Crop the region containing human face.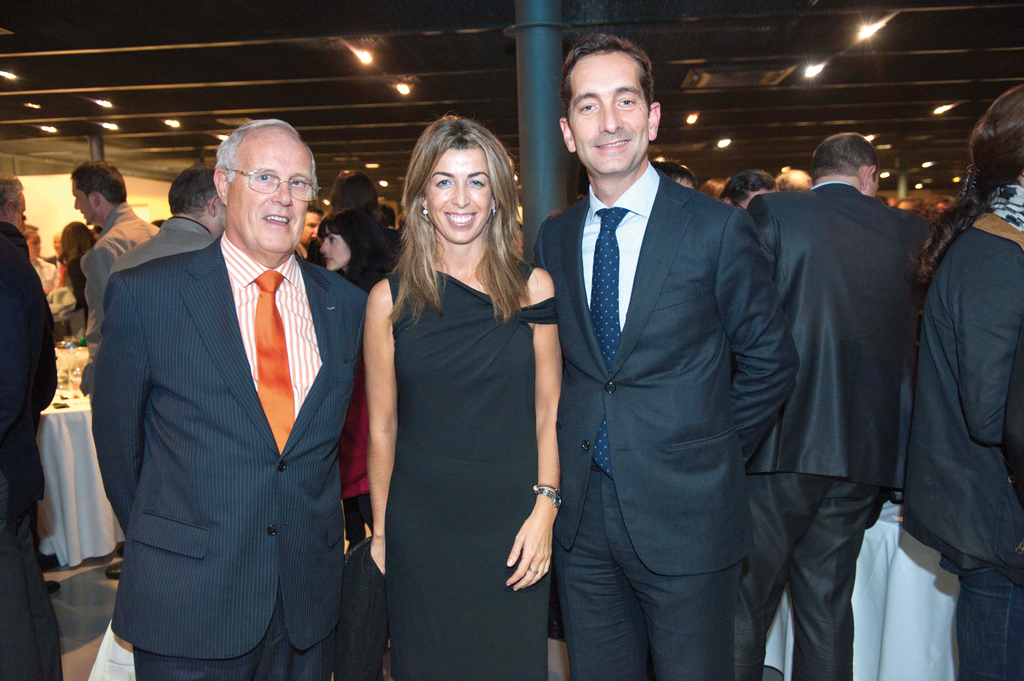
Crop region: [863,172,883,198].
